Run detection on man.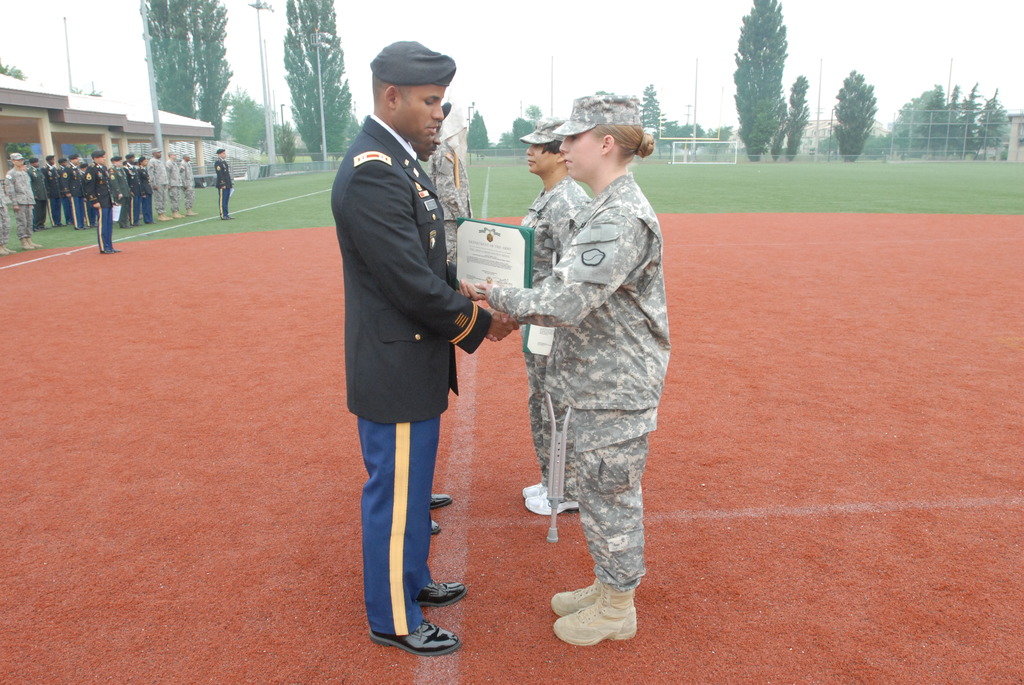
Result: <bbox>148, 146, 171, 217</bbox>.
